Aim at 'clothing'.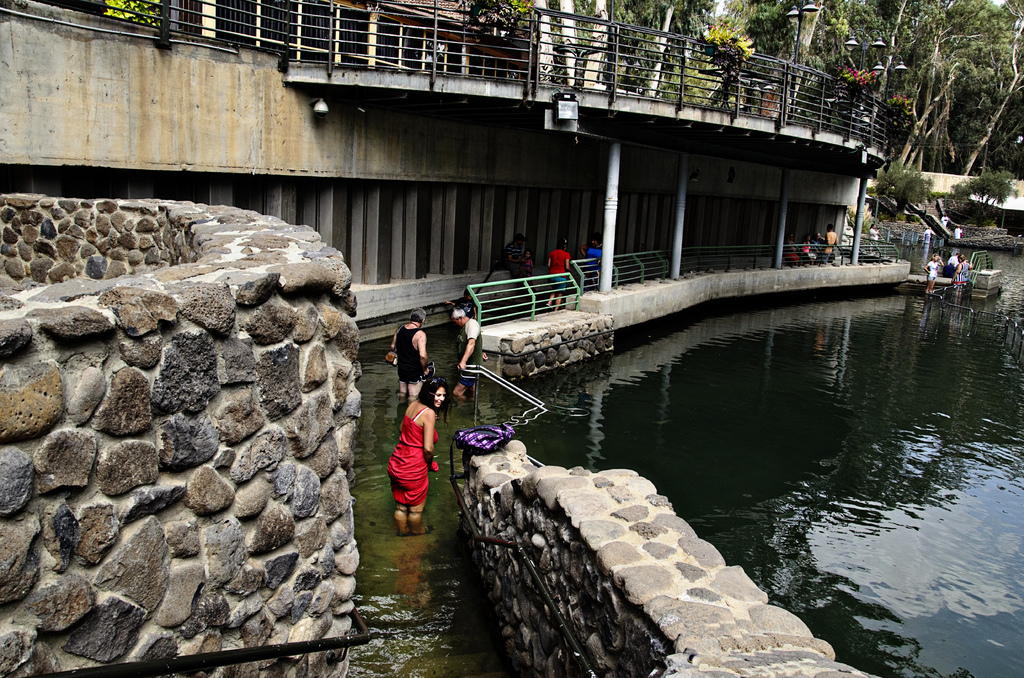
Aimed at <box>387,406,444,512</box>.
